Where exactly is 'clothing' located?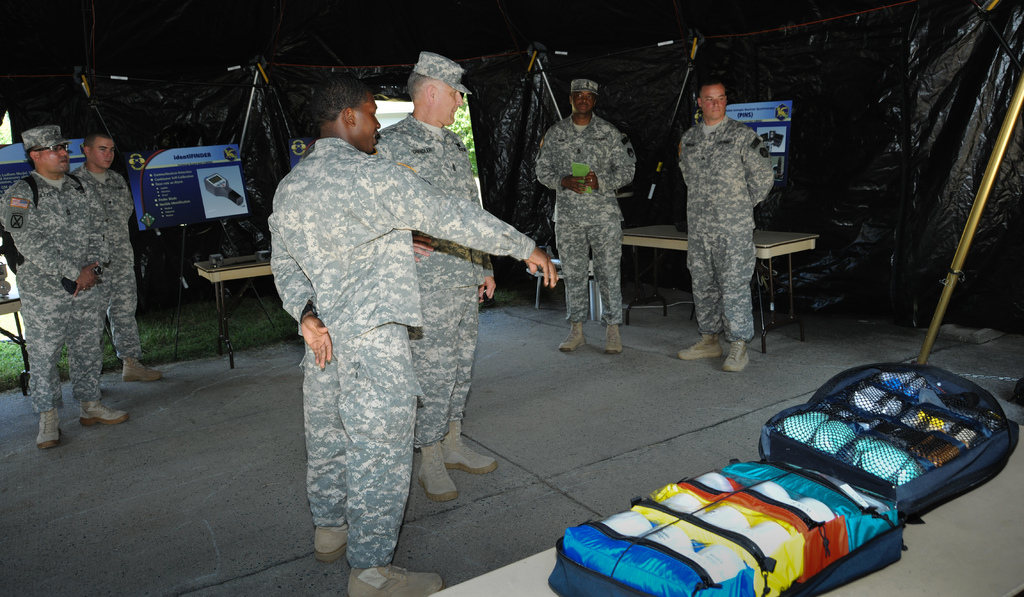
Its bounding box is Rect(268, 143, 538, 566).
